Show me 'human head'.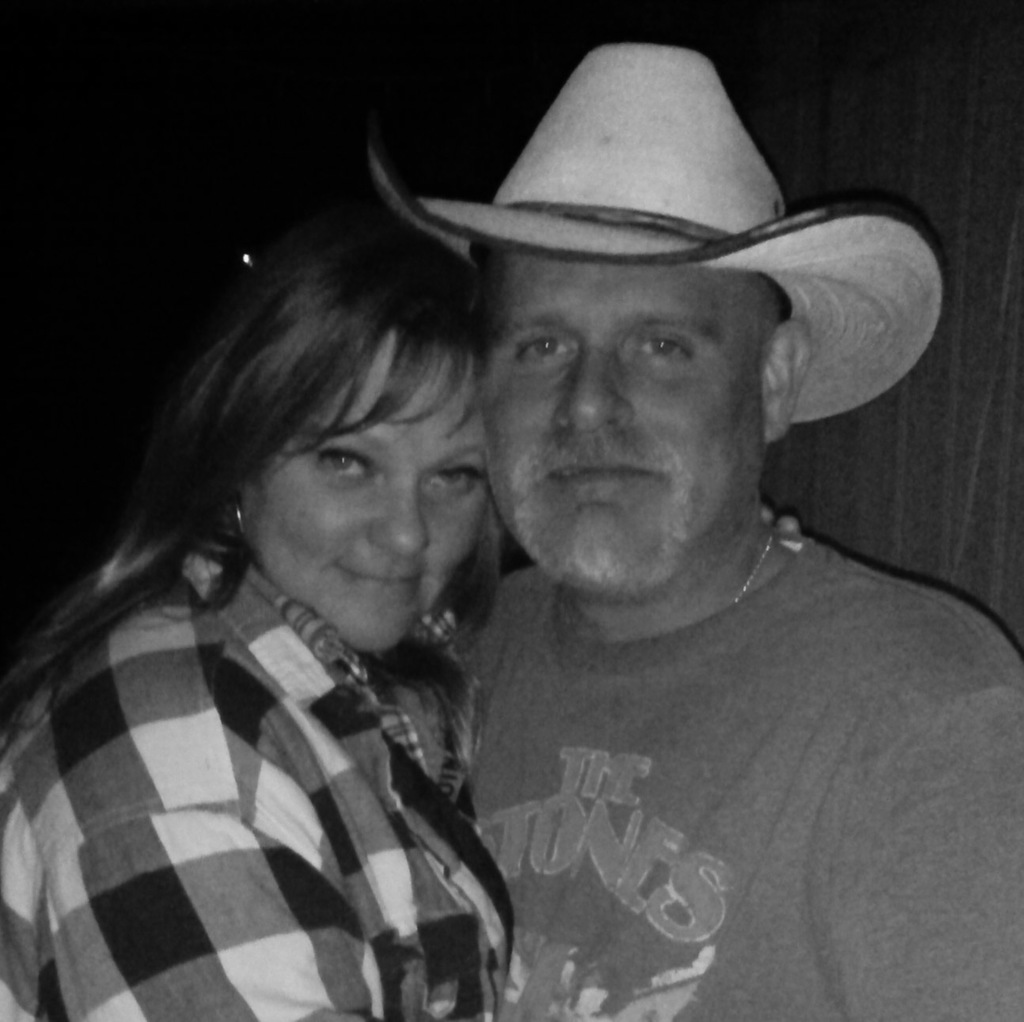
'human head' is here: crop(495, 42, 810, 585).
